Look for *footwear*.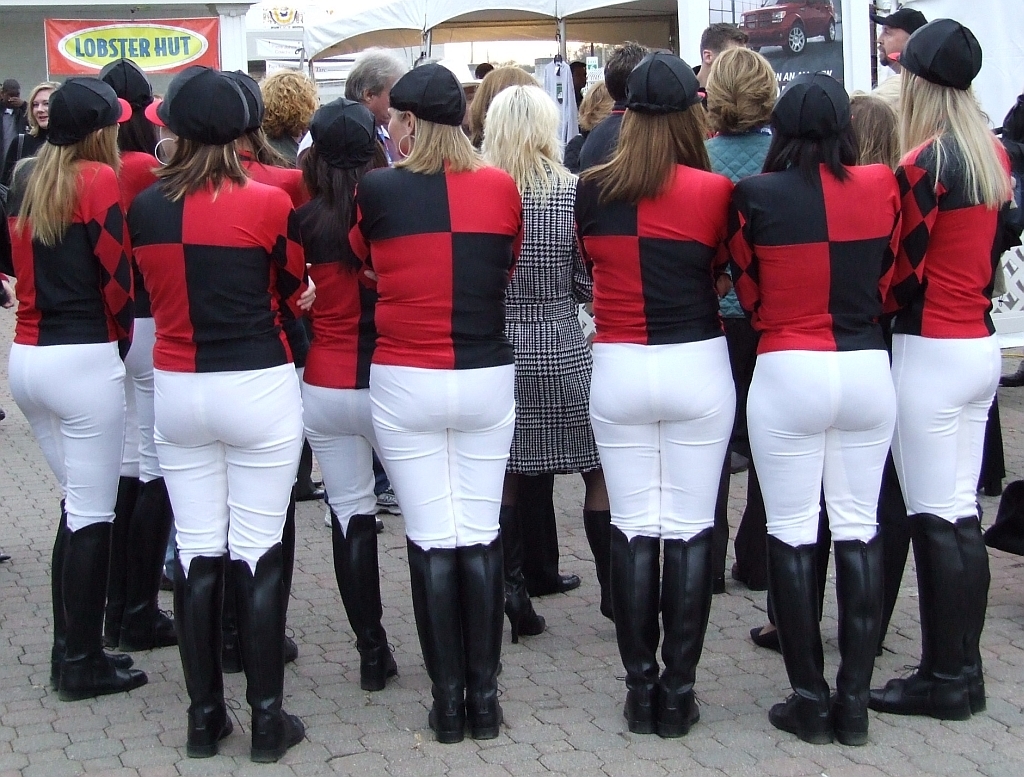
Found: bbox(664, 524, 710, 742).
